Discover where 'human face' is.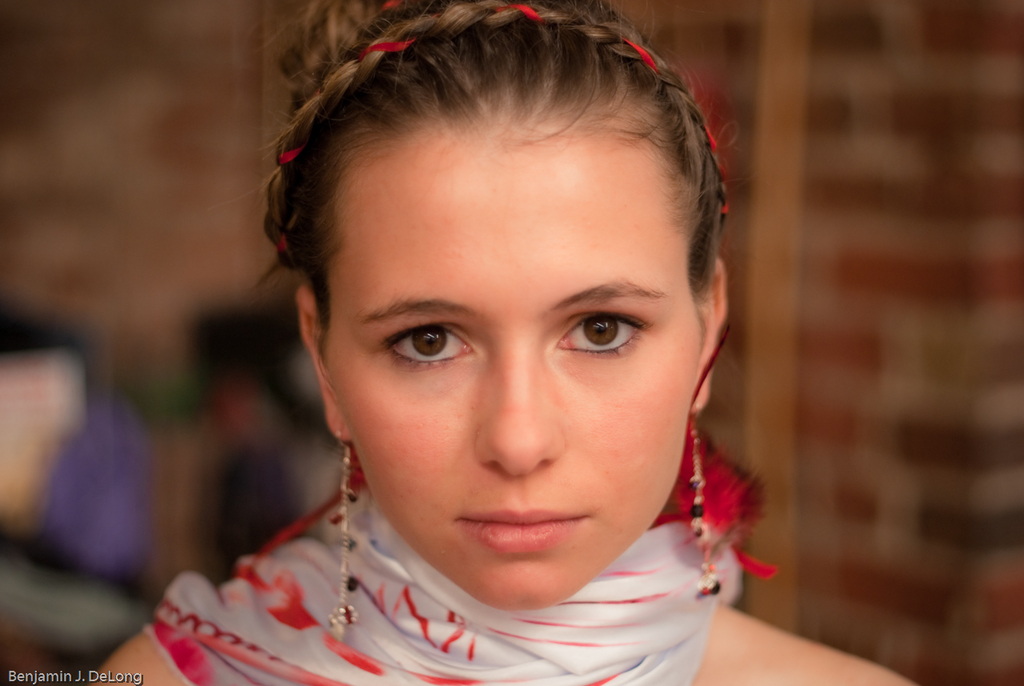
Discovered at box=[322, 132, 700, 612].
